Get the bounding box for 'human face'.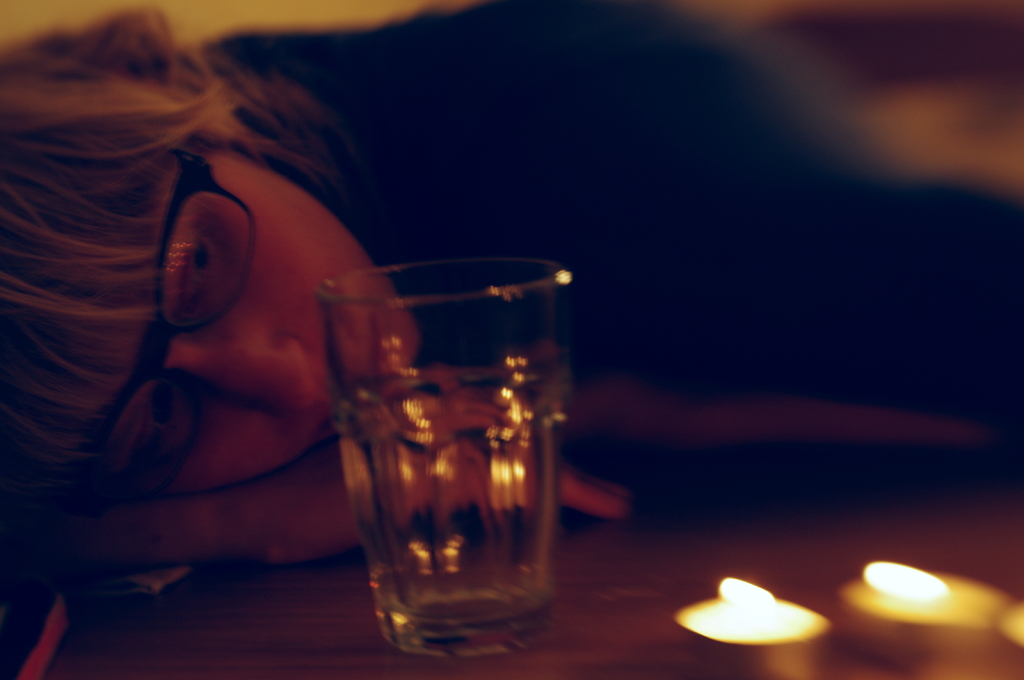
[left=81, top=145, right=438, bottom=497].
